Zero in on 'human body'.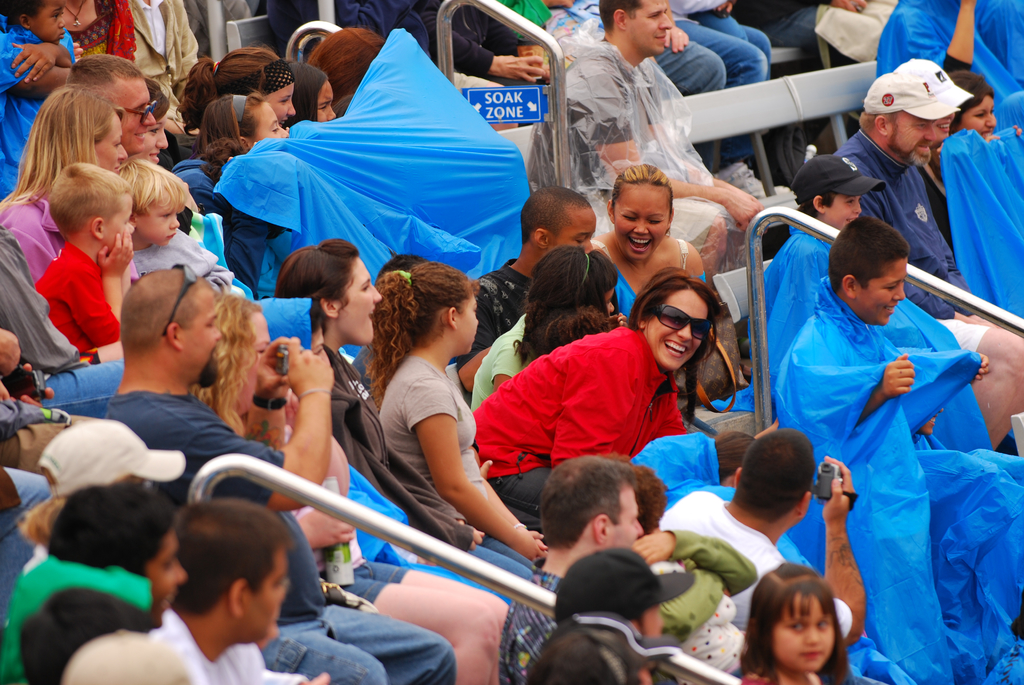
Zeroed in: crop(474, 329, 689, 526).
